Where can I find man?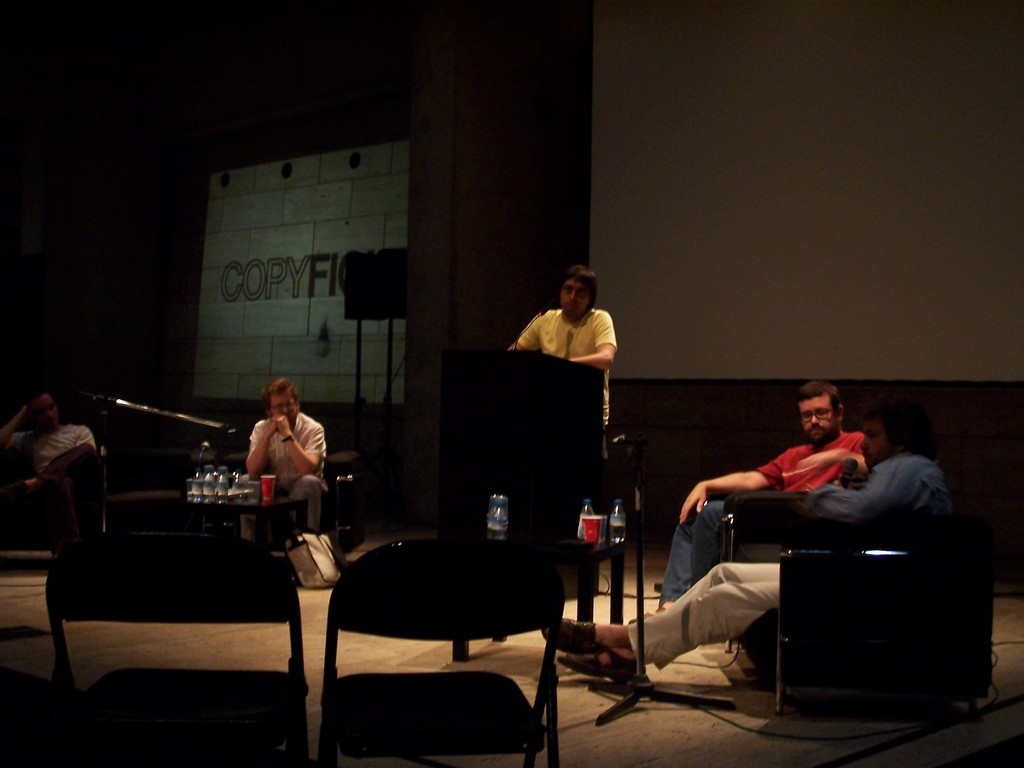
You can find it at <box>510,278,631,500</box>.
